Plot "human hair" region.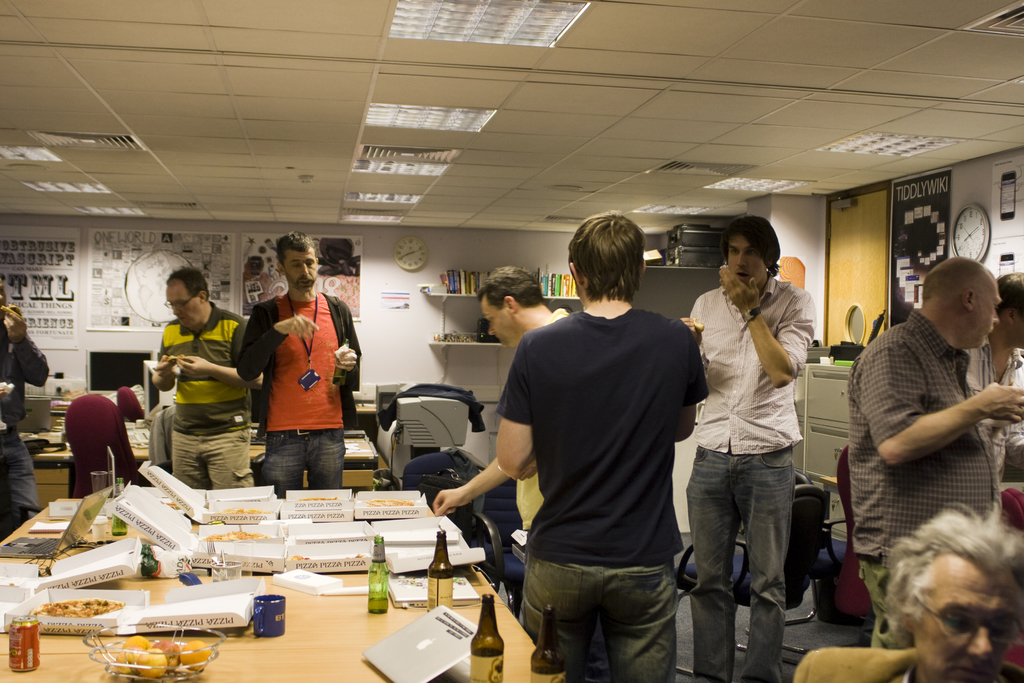
Plotted at detection(921, 256, 986, 299).
